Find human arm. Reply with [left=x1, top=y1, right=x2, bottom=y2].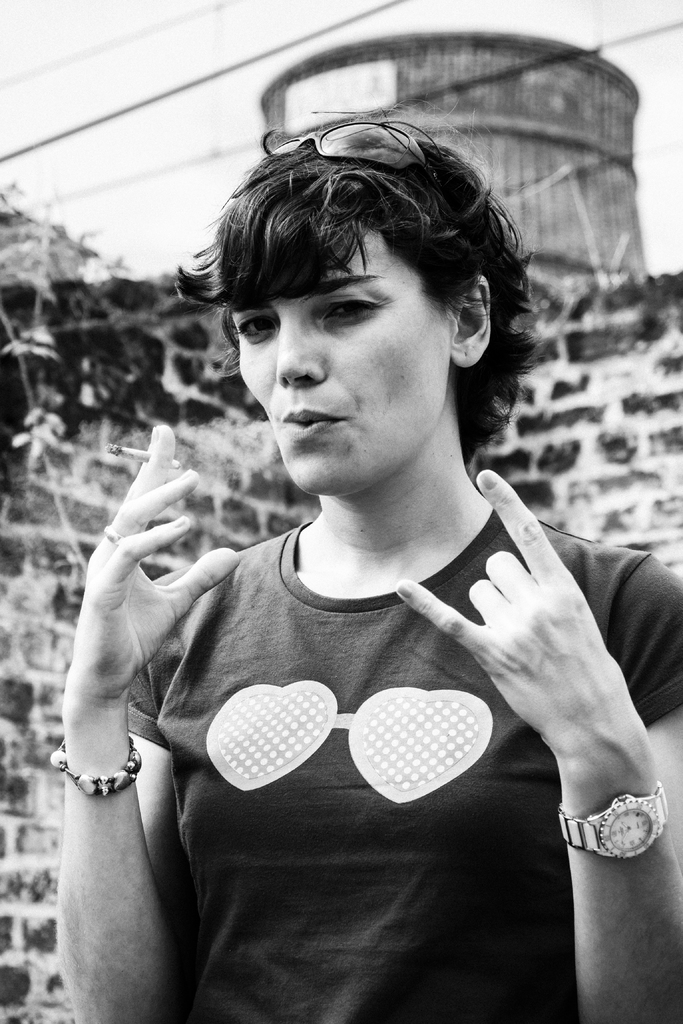
[left=54, top=430, right=222, bottom=978].
